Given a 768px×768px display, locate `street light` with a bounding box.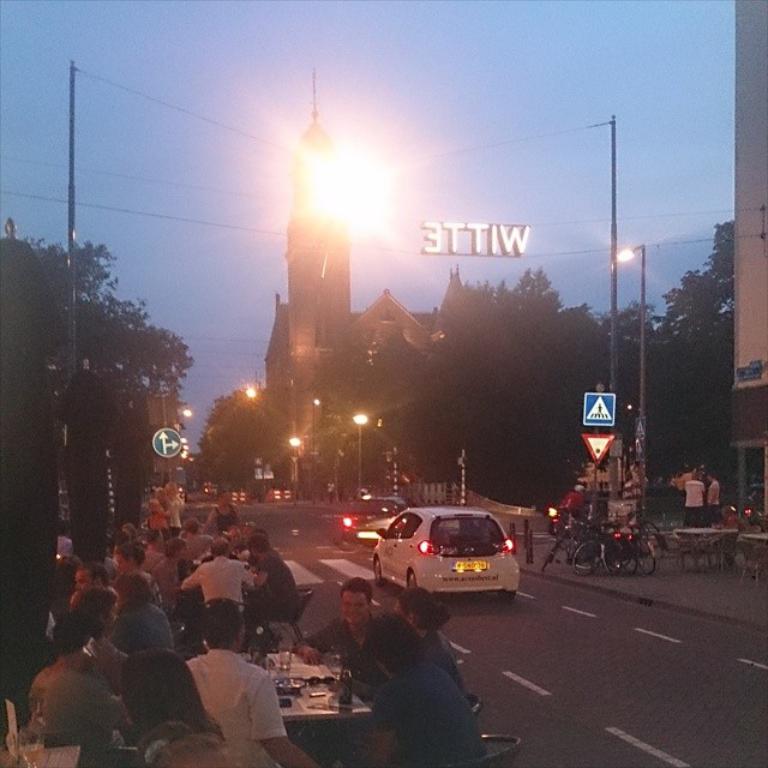
Located: 614,242,653,476.
